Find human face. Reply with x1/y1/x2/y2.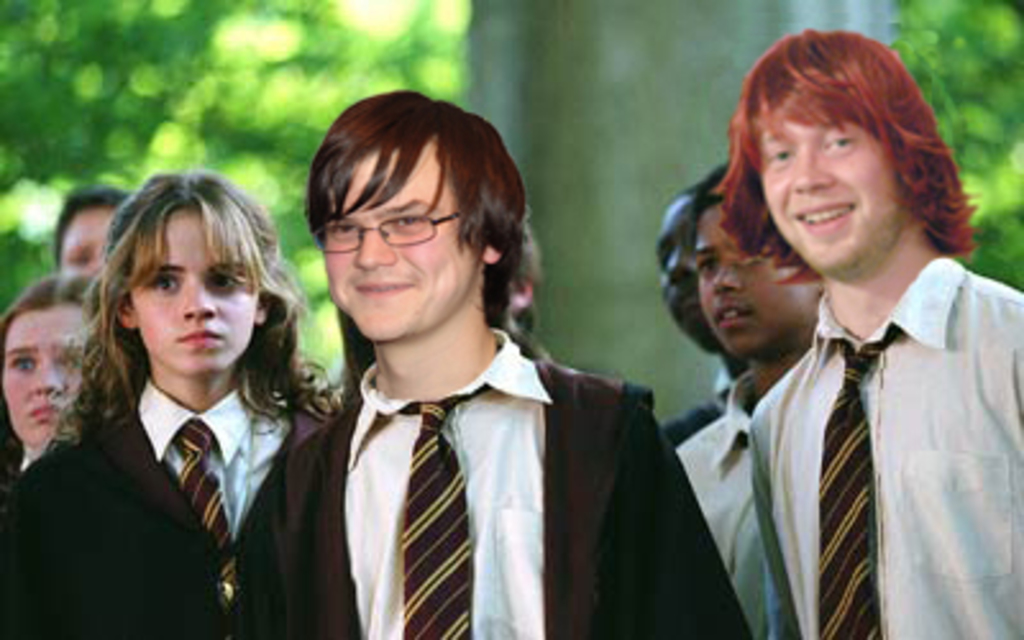
3/312/92/435.
